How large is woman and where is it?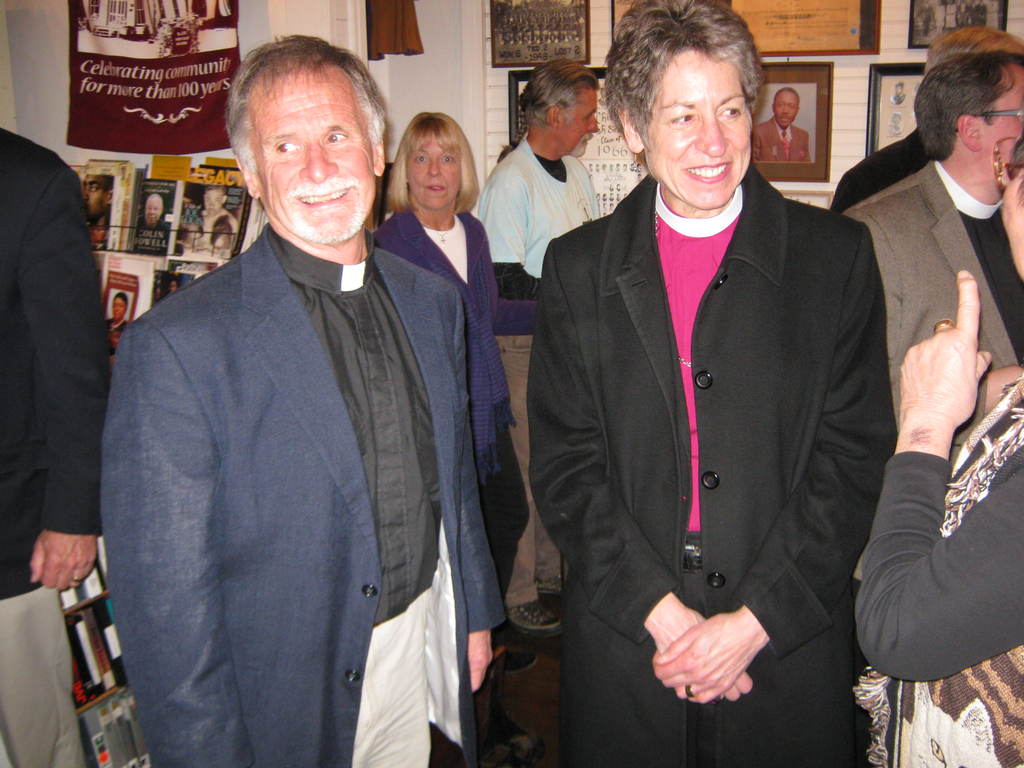
Bounding box: crop(374, 109, 543, 667).
